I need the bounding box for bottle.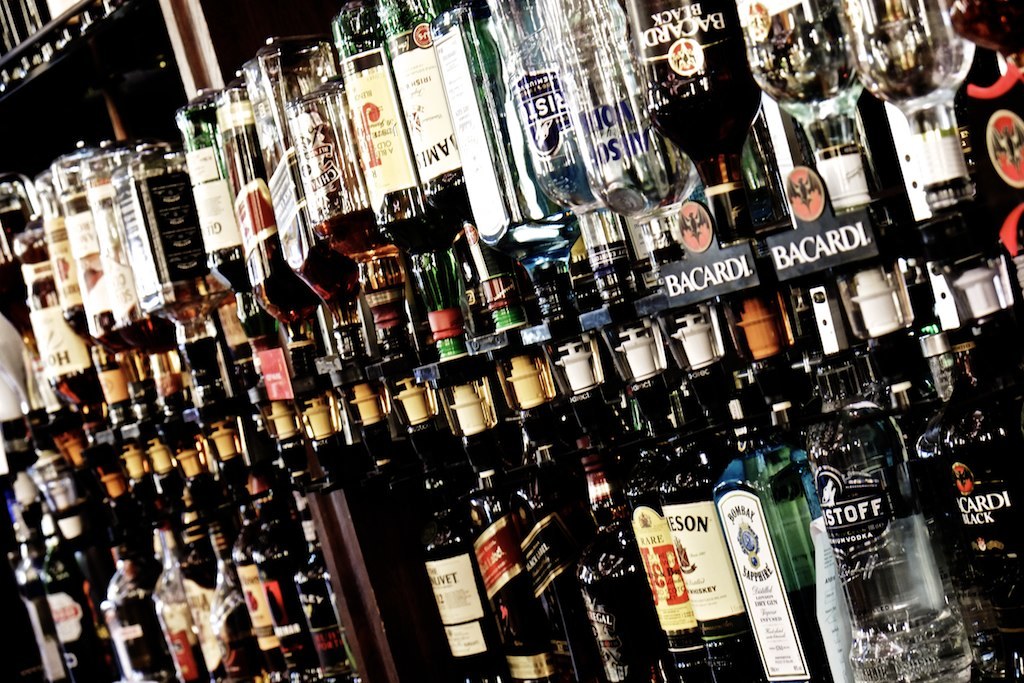
Here it is: 834,0,986,223.
